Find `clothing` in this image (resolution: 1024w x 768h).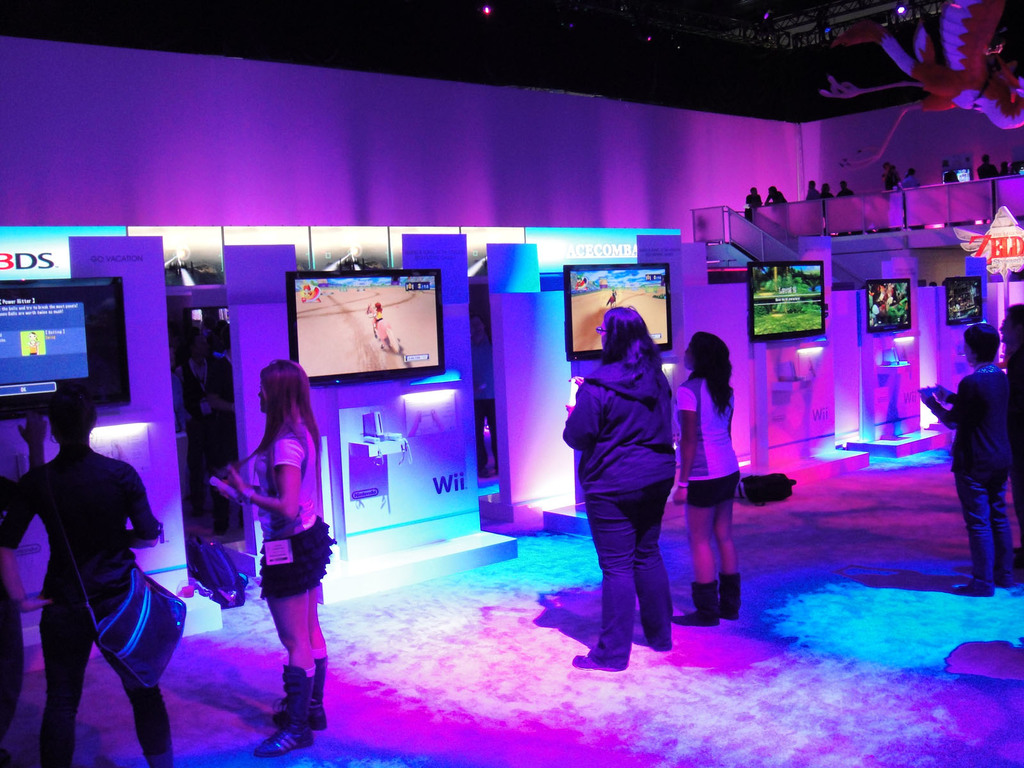
detection(180, 355, 234, 518).
